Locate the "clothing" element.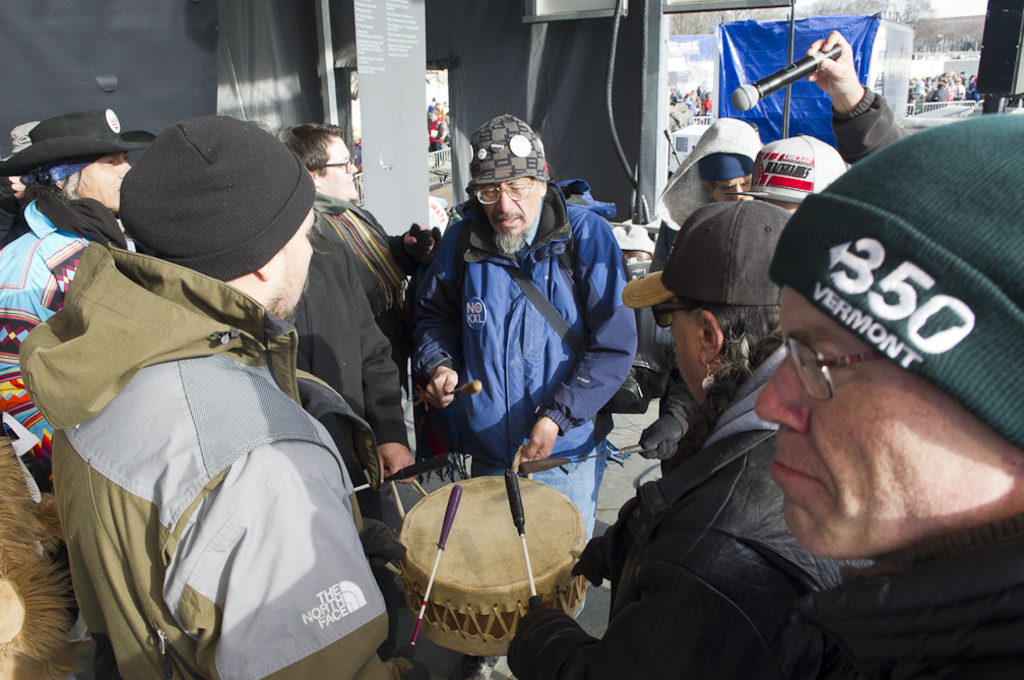
Element bbox: 502 346 868 679.
